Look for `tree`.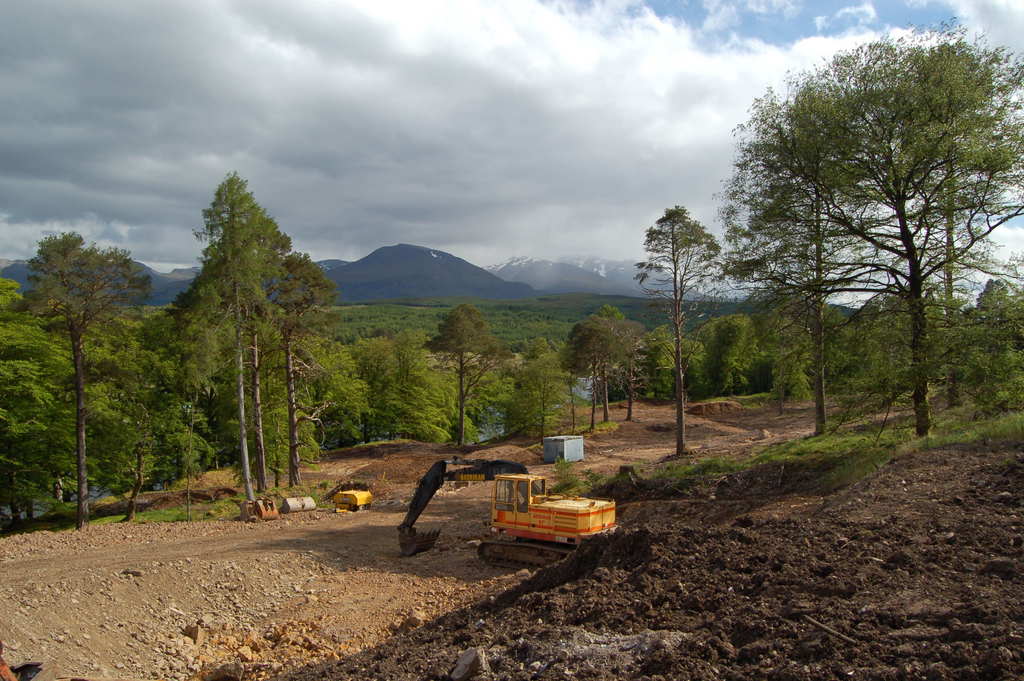
Found: (x1=624, y1=314, x2=719, y2=398).
